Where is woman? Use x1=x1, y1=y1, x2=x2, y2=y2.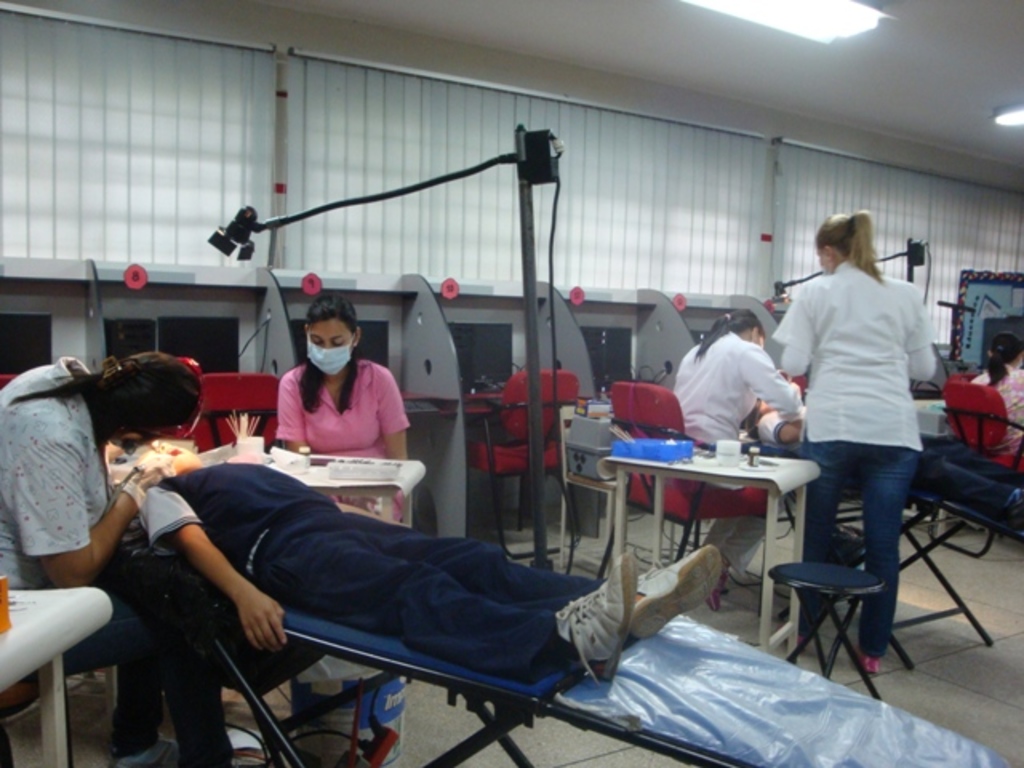
x1=653, y1=306, x2=813, y2=602.
